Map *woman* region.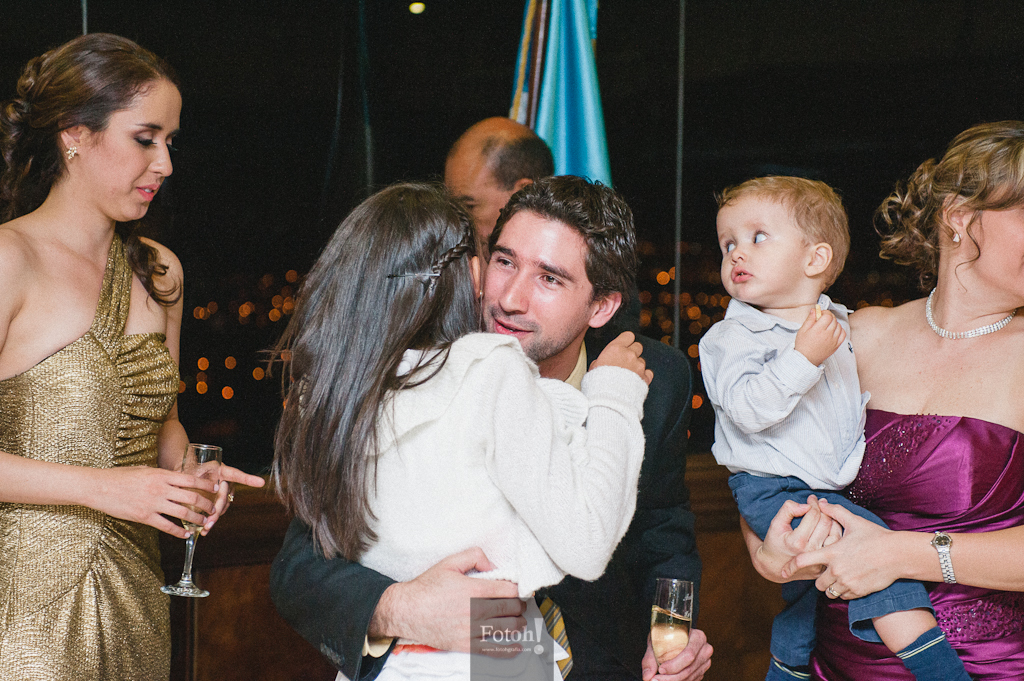
Mapped to {"left": 267, "top": 185, "right": 653, "bottom": 680}.
